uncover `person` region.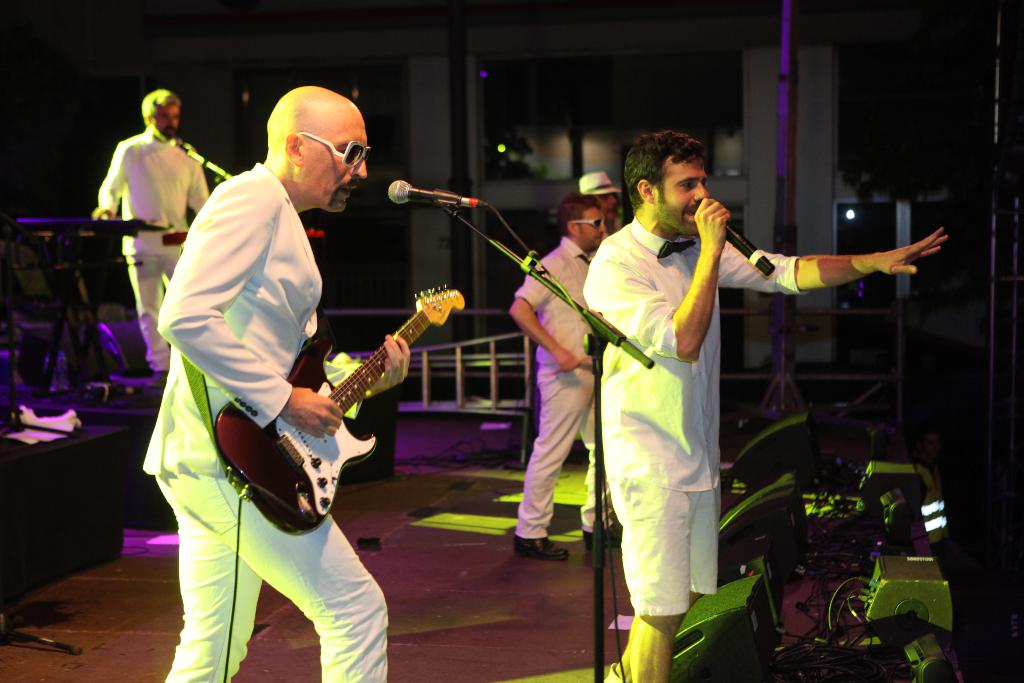
Uncovered: [143, 84, 413, 682].
